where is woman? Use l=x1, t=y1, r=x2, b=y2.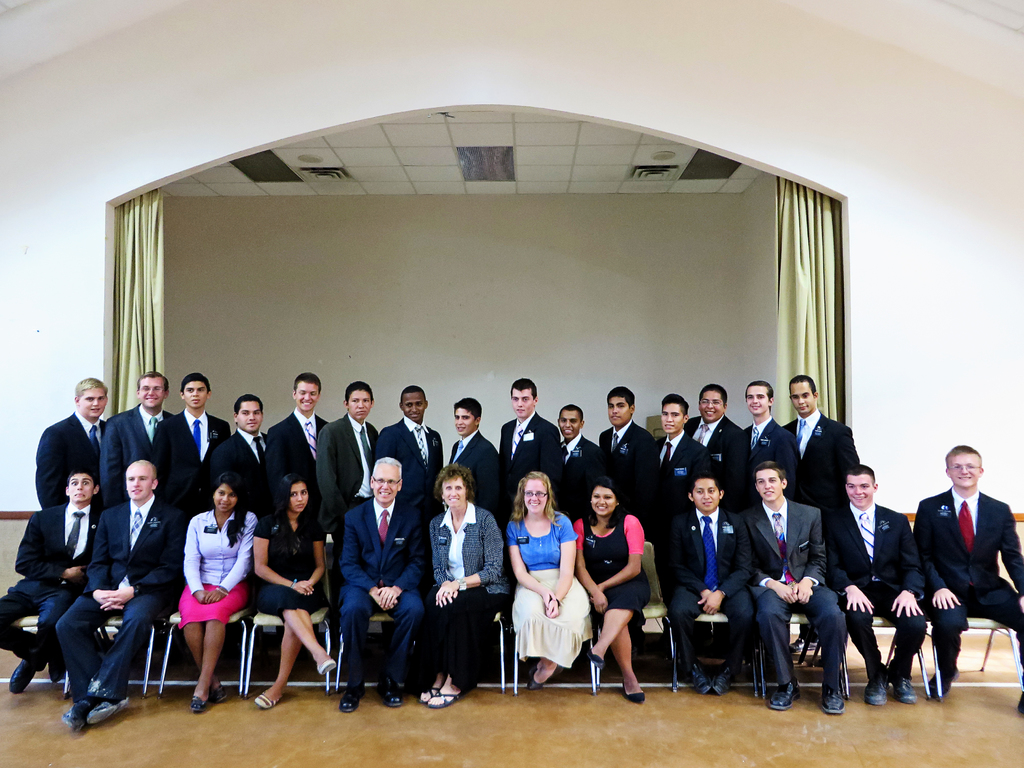
l=248, t=477, r=332, b=711.
